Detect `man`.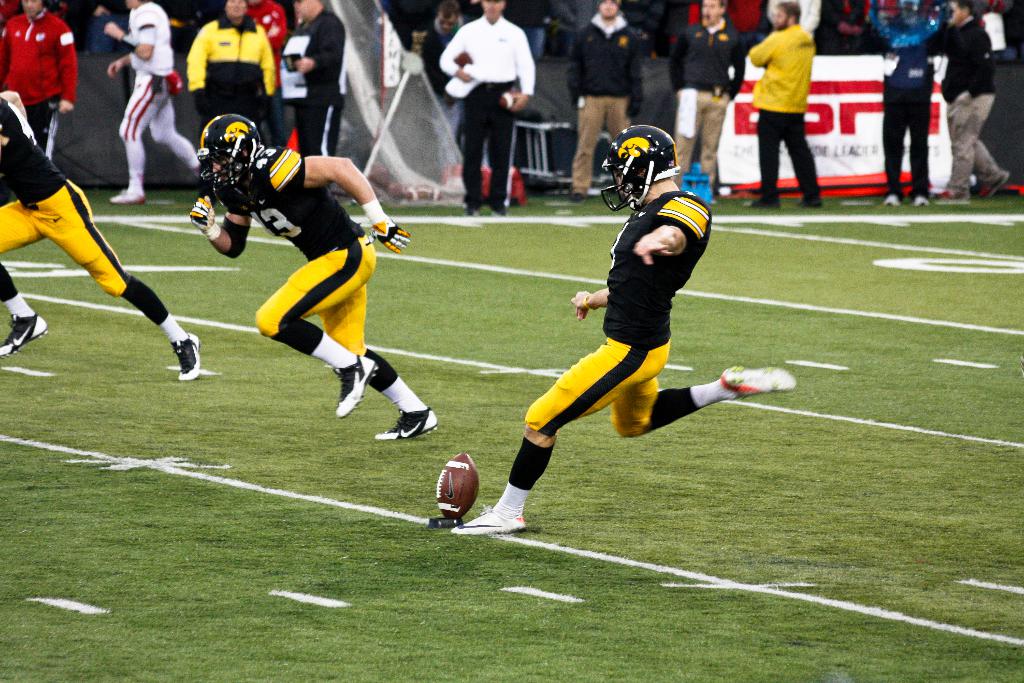
Detected at (919, 0, 1011, 202).
